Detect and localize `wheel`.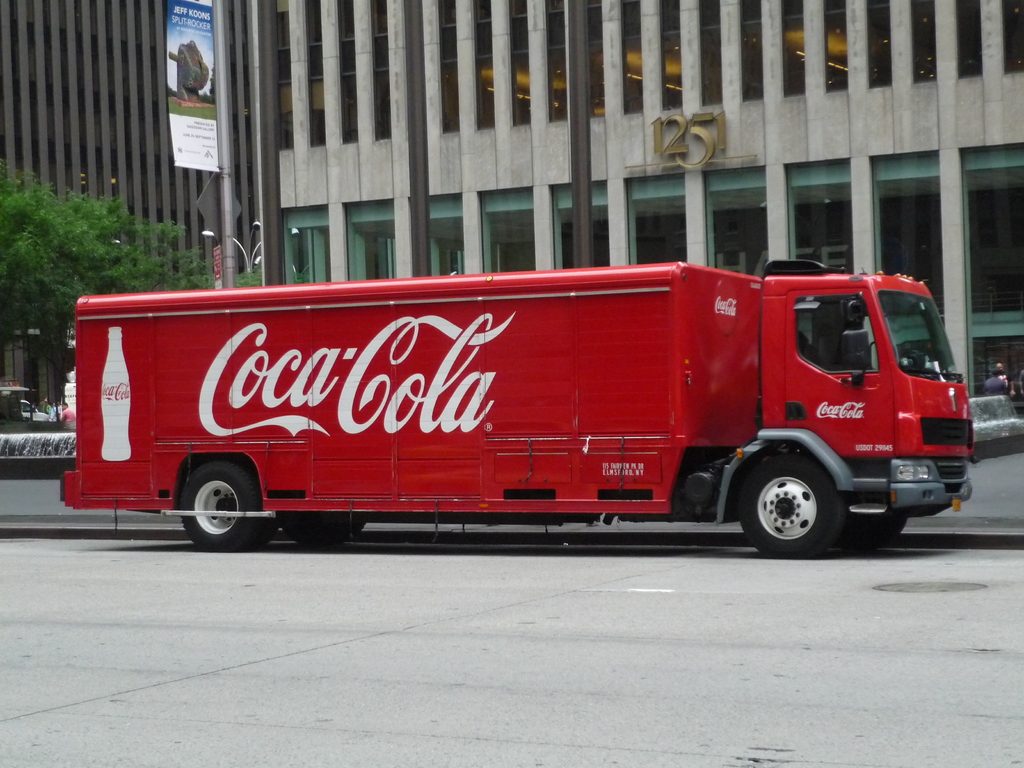
Localized at left=169, top=450, right=246, bottom=545.
